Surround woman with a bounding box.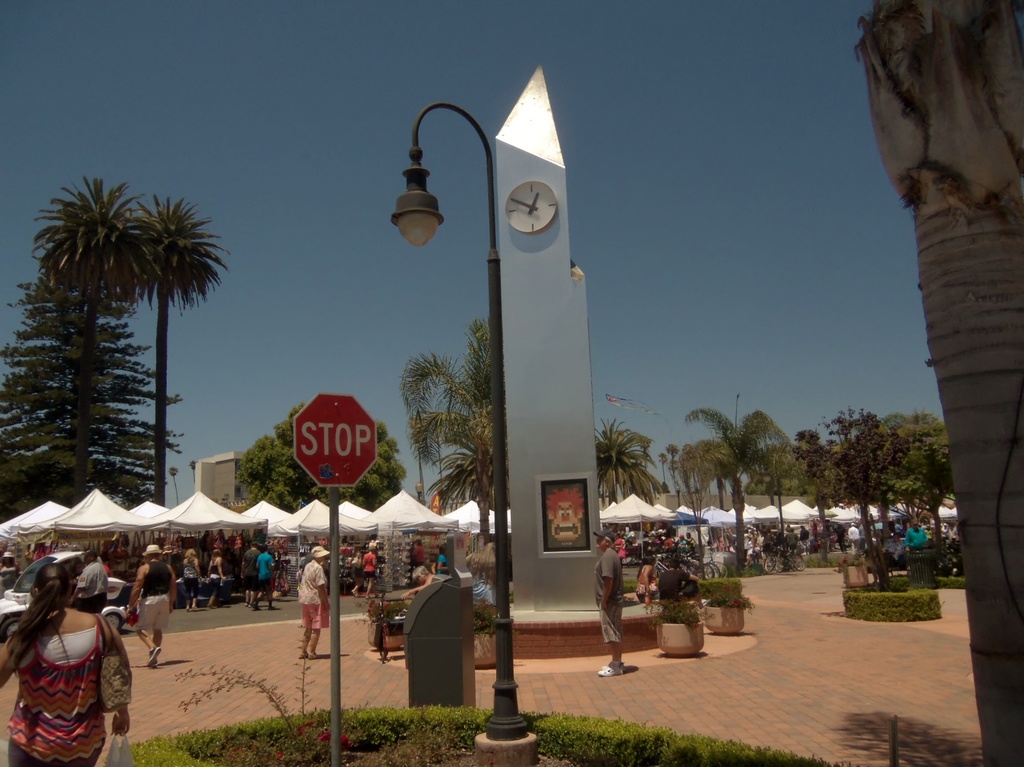
box(0, 565, 122, 766).
